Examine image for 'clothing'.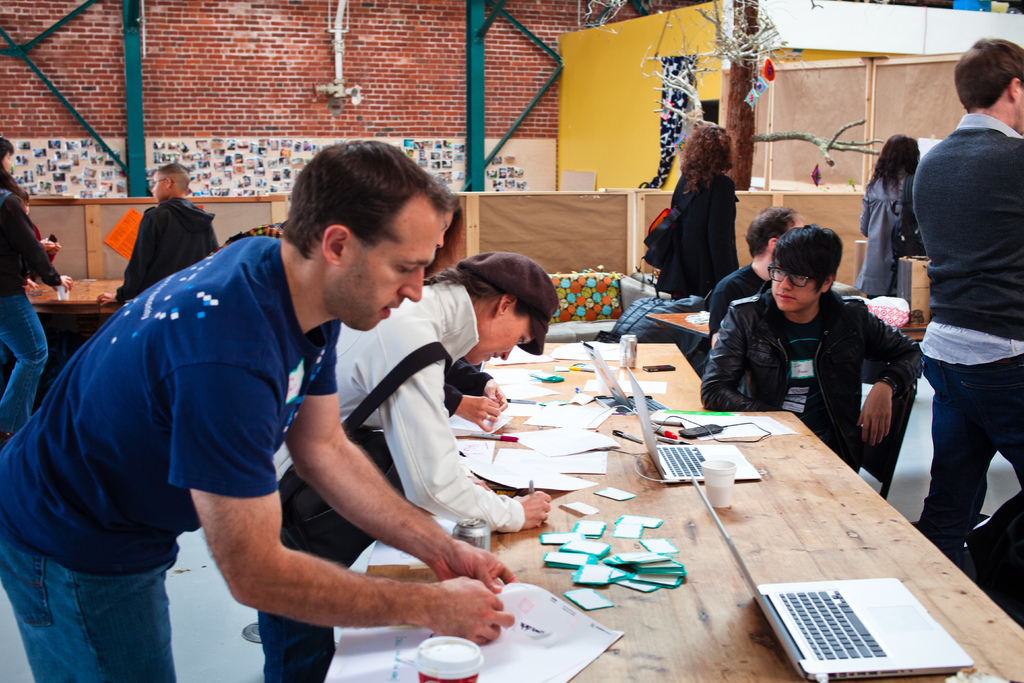
Examination result: bbox=(858, 177, 928, 285).
